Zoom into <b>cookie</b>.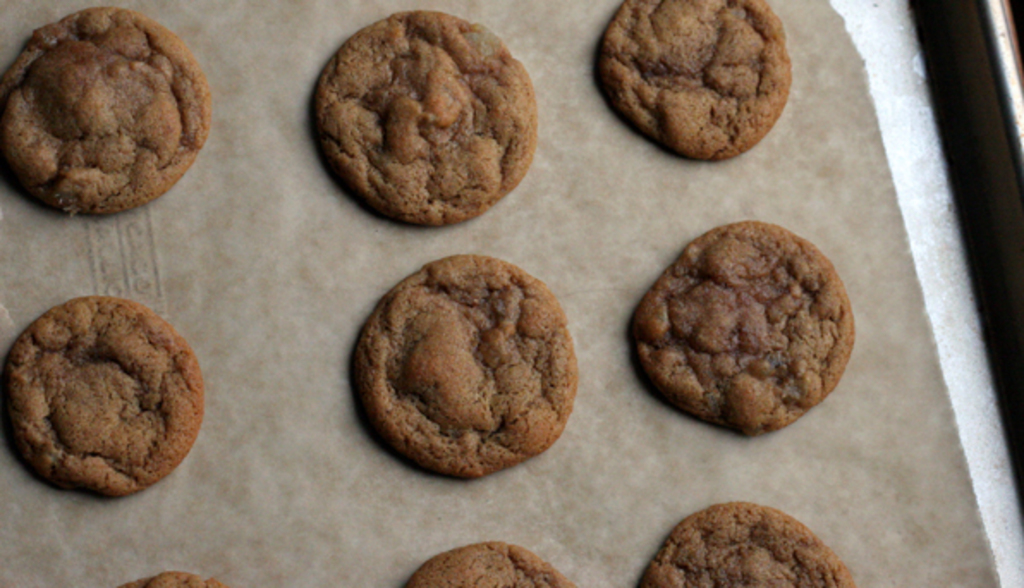
Zoom target: locate(0, 292, 206, 499).
